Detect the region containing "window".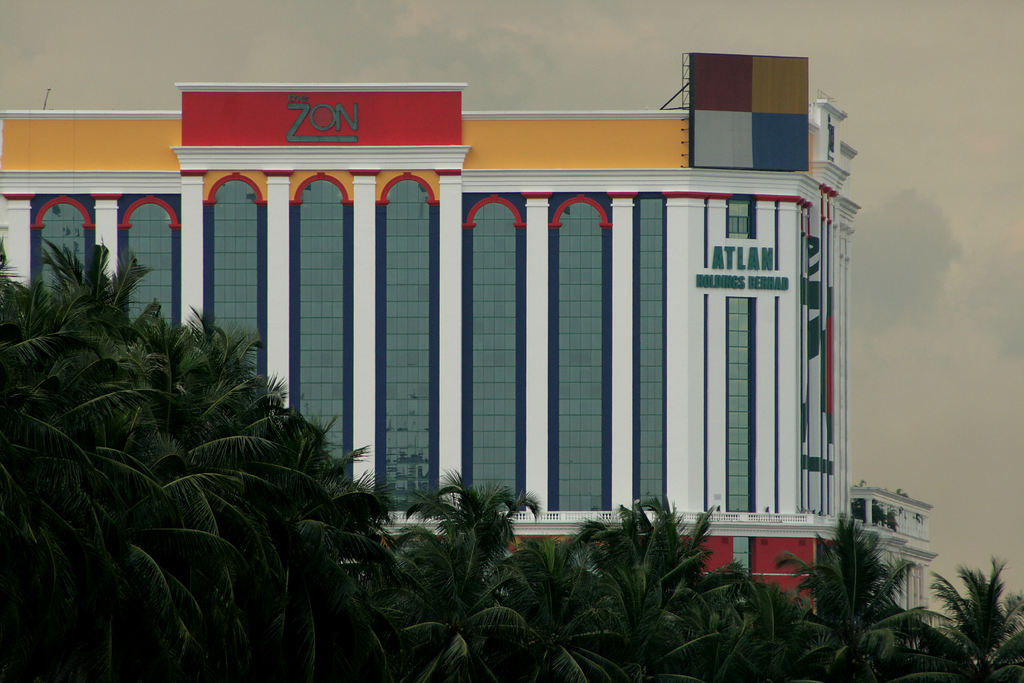
[125, 199, 173, 329].
